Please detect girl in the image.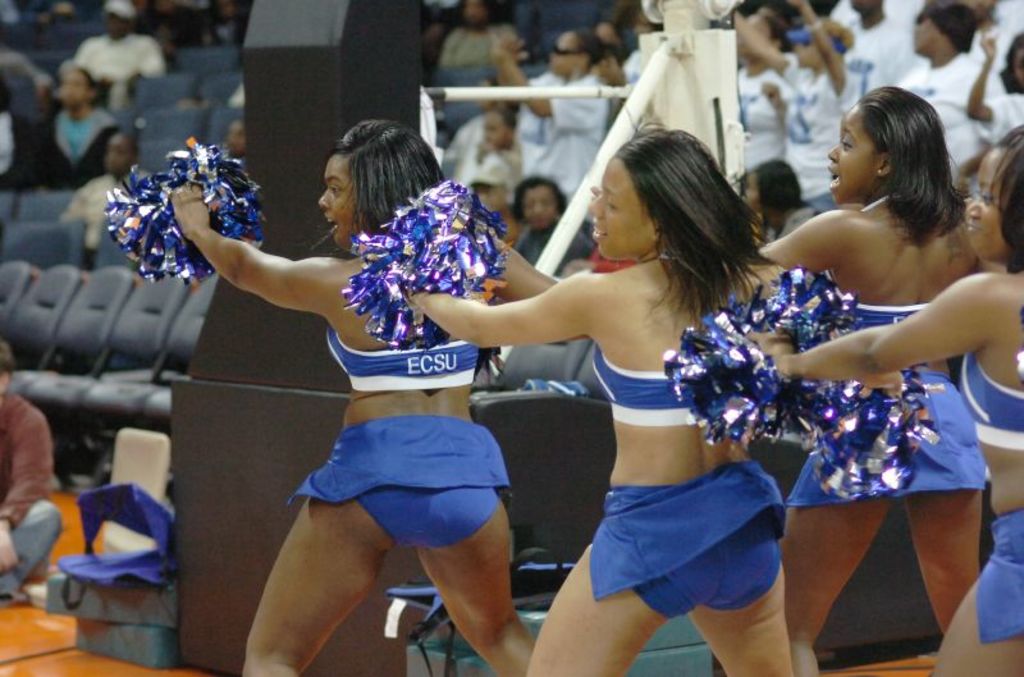
{"left": 756, "top": 123, "right": 1023, "bottom": 676}.
